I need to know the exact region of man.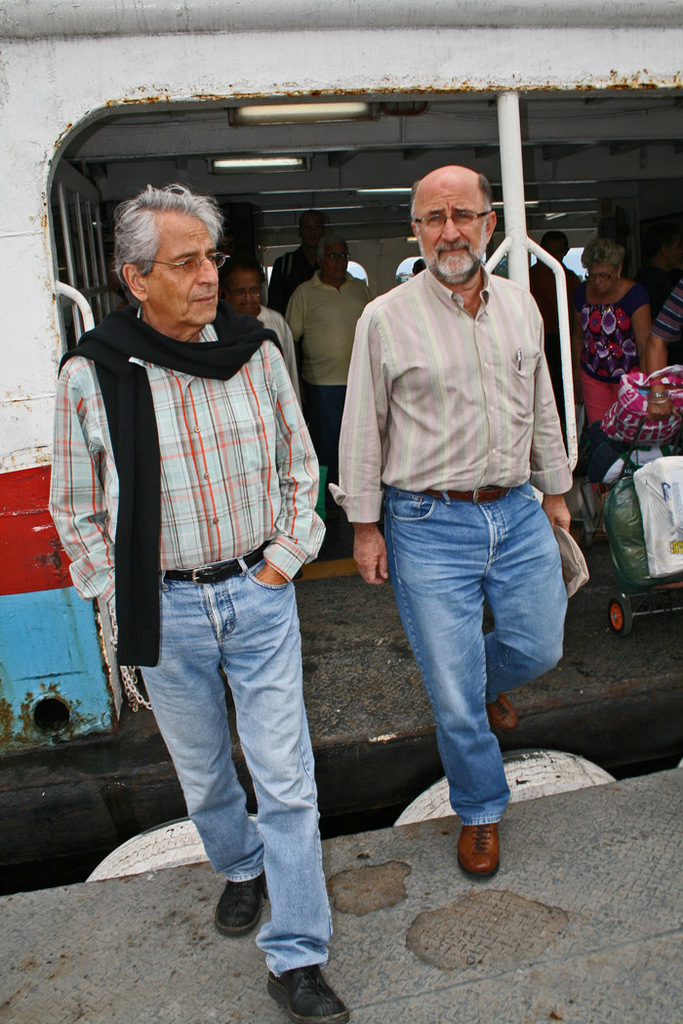
Region: 527 226 585 448.
